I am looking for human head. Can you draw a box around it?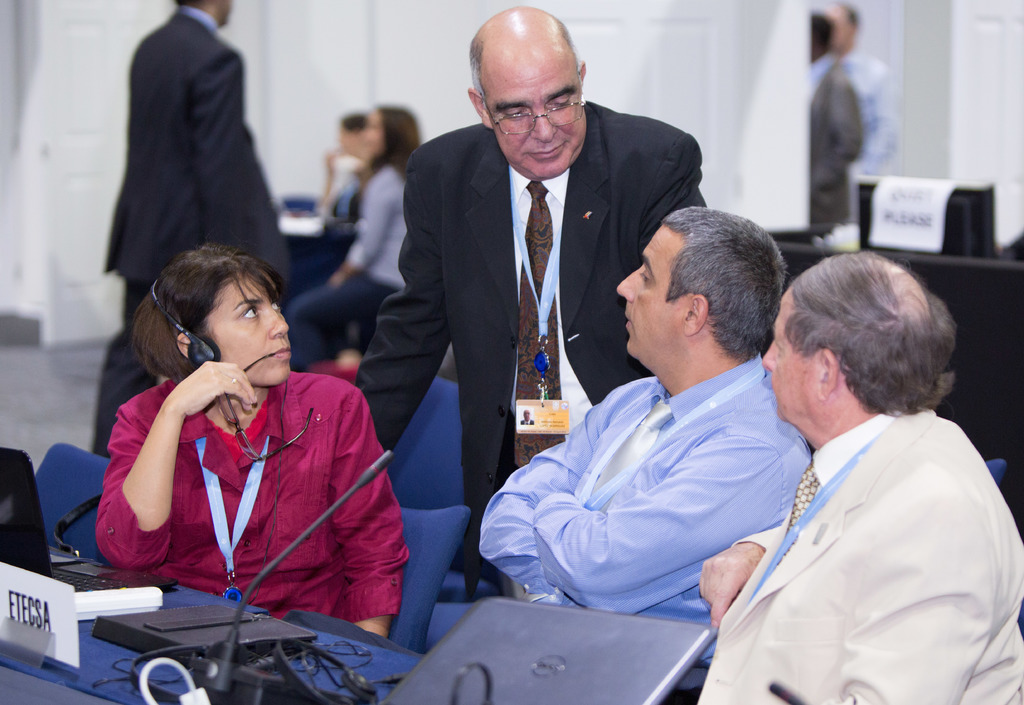
Sure, the bounding box is 459/11/593/184.
